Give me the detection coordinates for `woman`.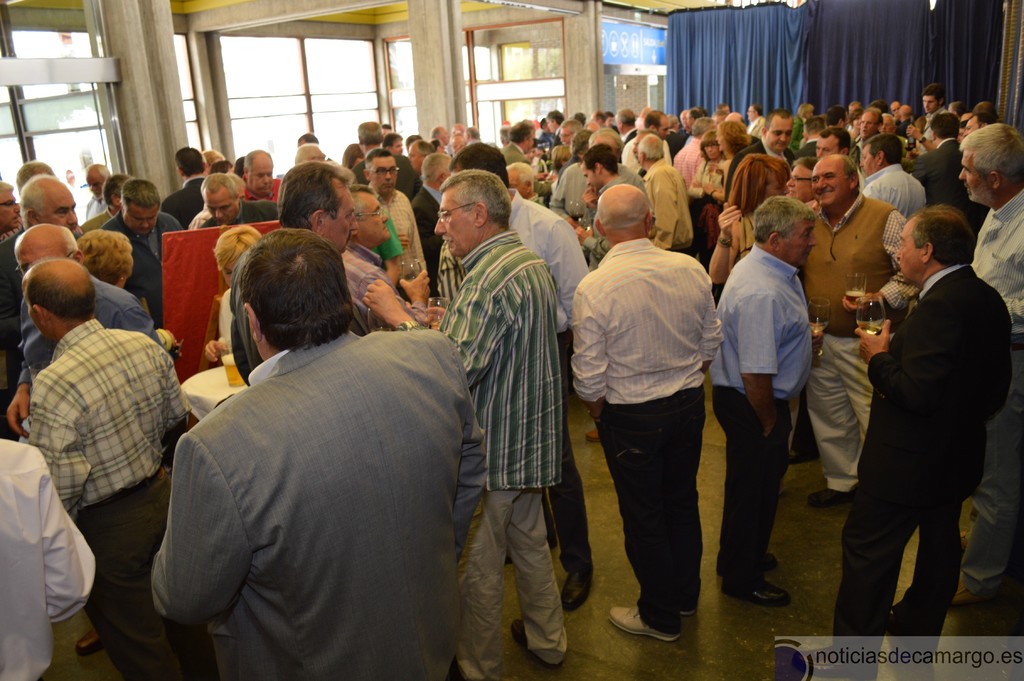
BBox(687, 128, 724, 268).
